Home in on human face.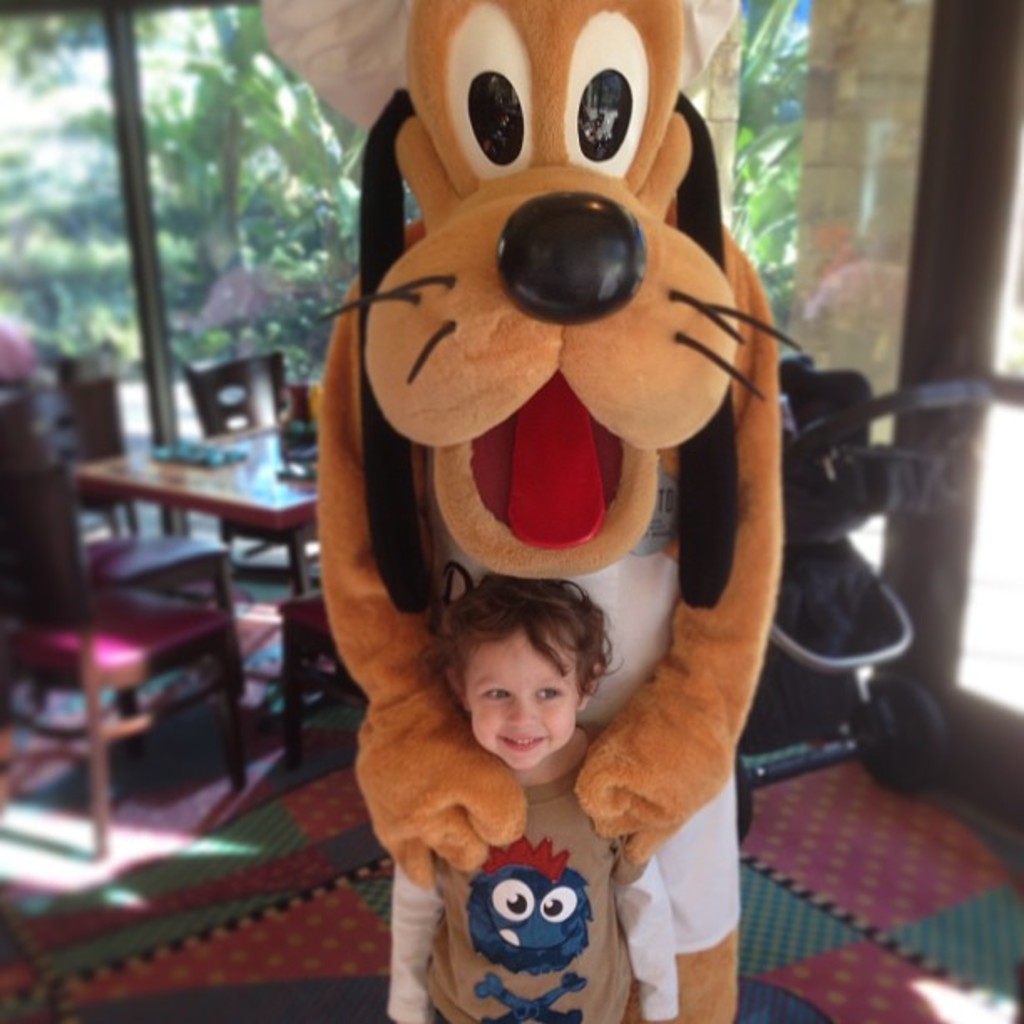
Homed in at x1=468, y1=621, x2=576, y2=771.
